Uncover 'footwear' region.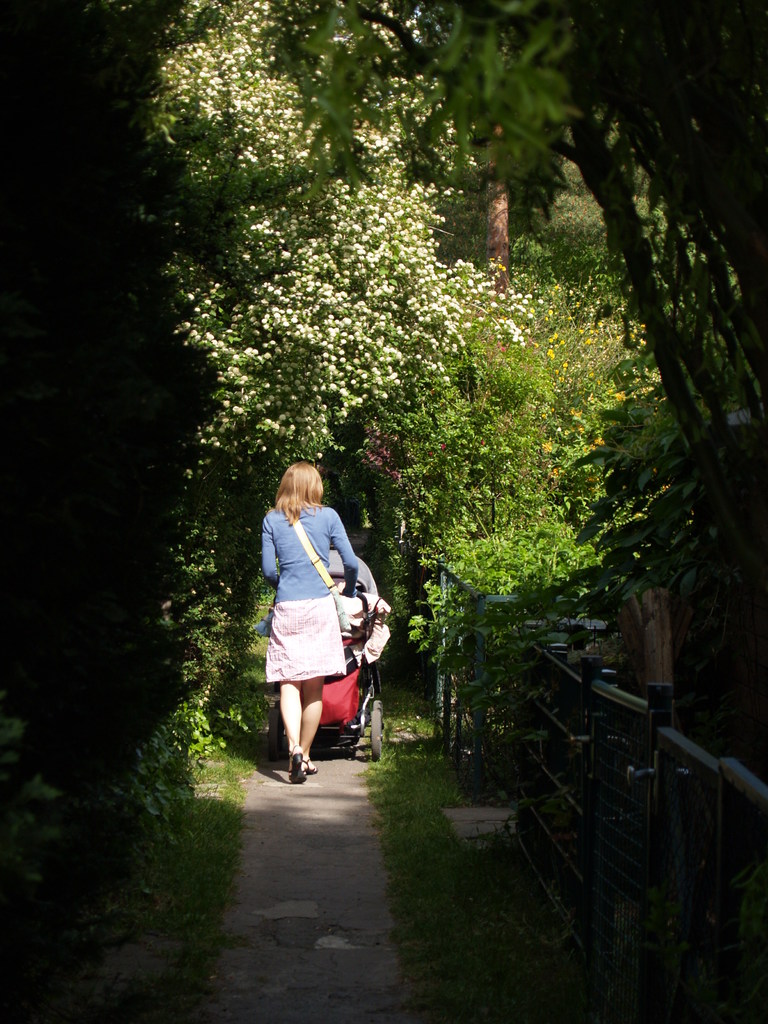
Uncovered: <box>299,739,315,771</box>.
